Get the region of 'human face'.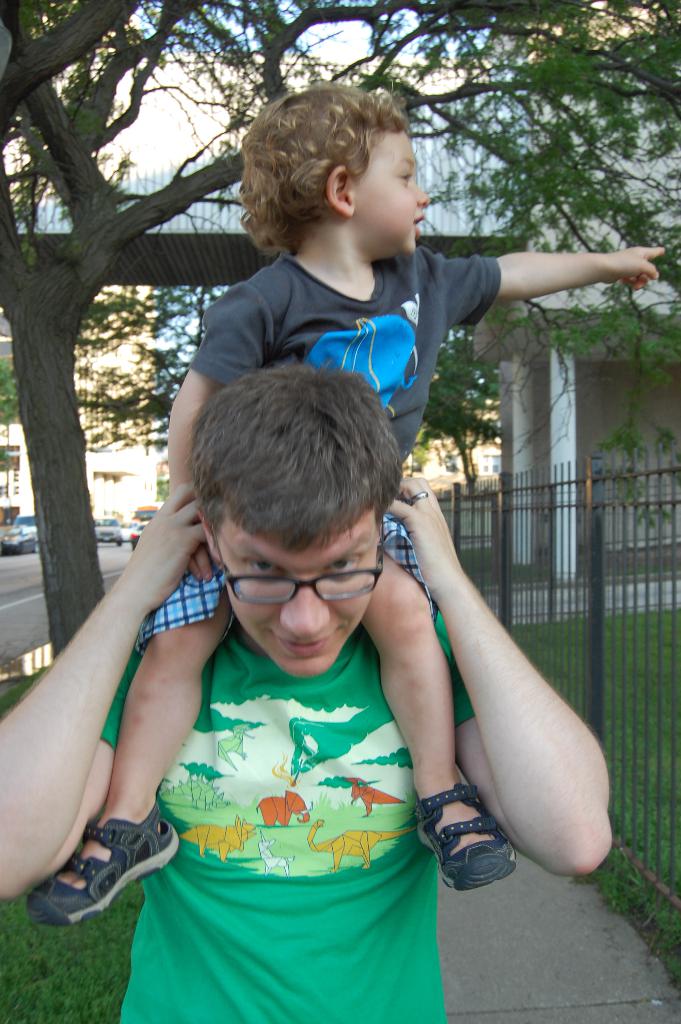
[359,125,434,258].
